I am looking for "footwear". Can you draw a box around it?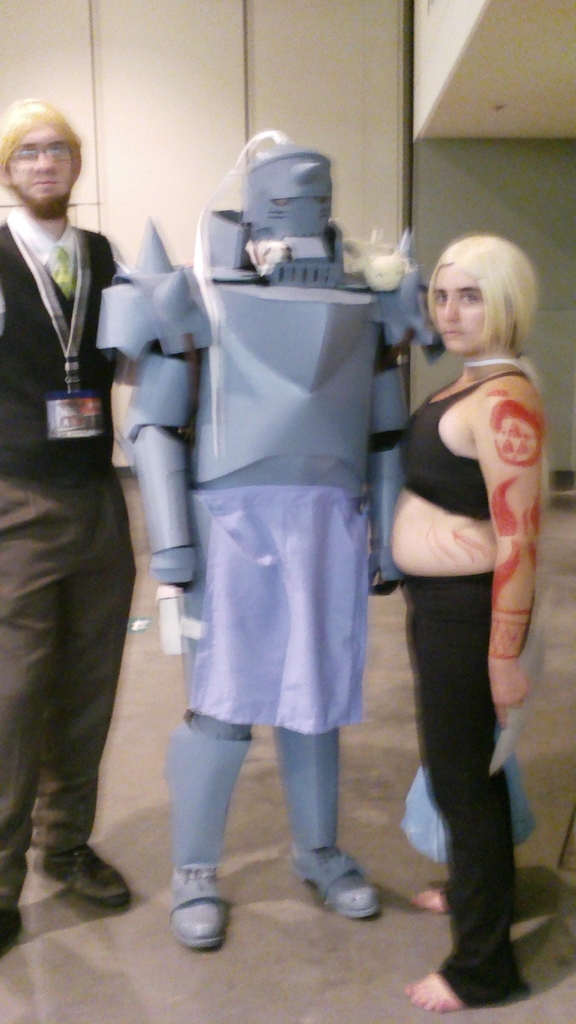
Sure, the bounding box is <region>294, 854, 385, 919</region>.
